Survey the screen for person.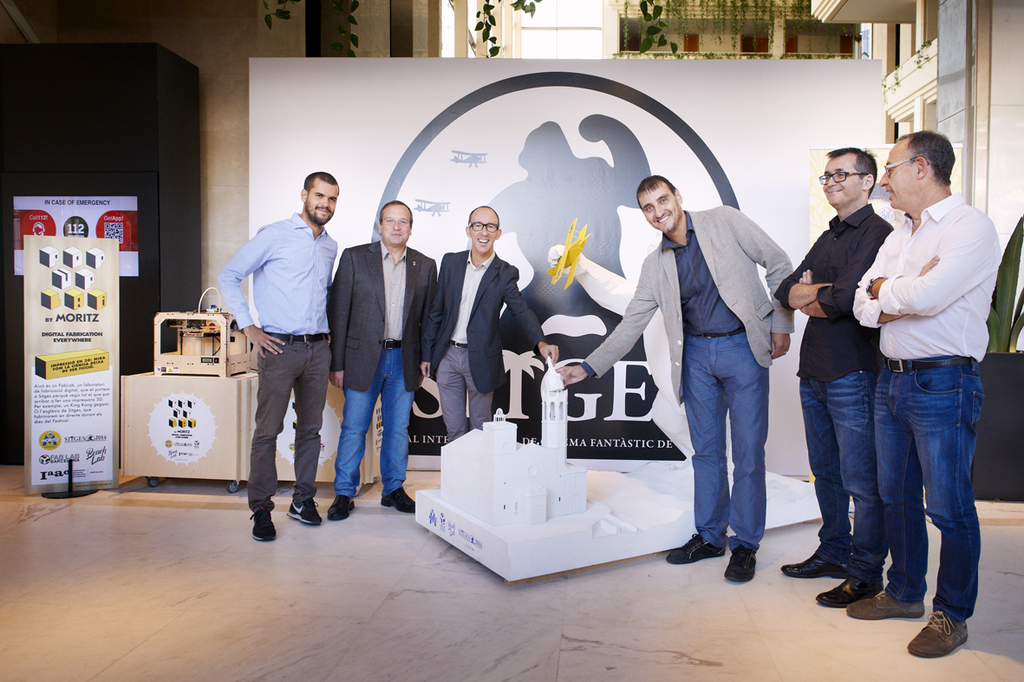
Survey found: {"left": 219, "top": 161, "right": 336, "bottom": 538}.
